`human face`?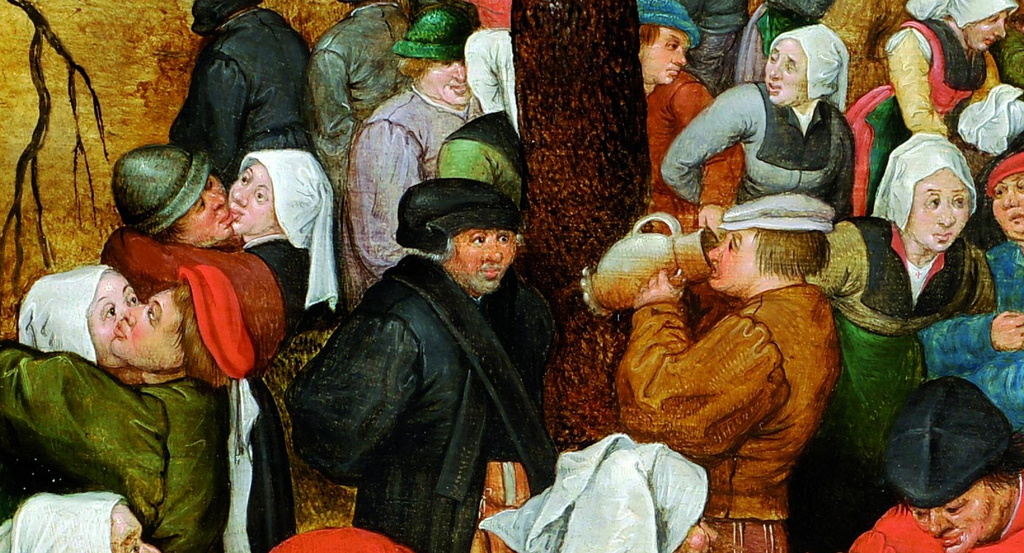
(765,36,806,104)
